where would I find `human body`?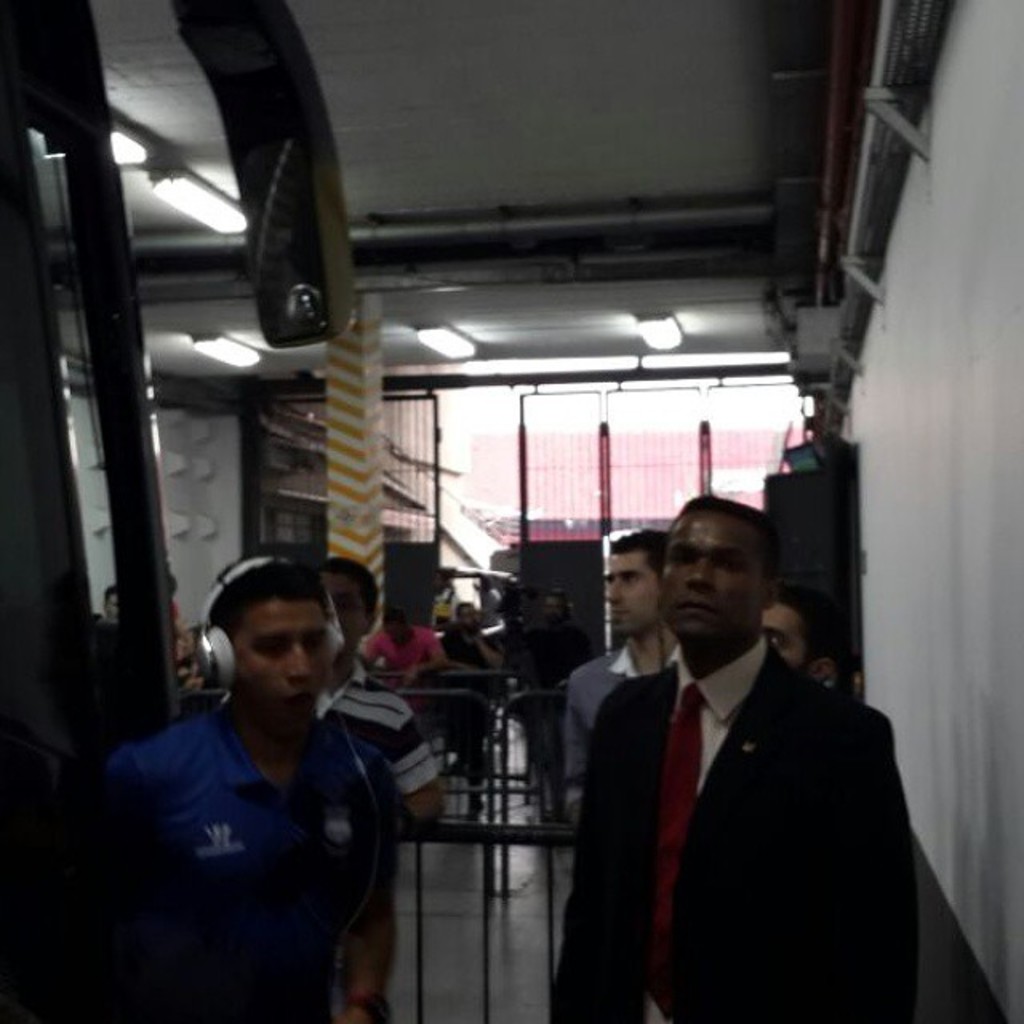
At 554 530 672 838.
